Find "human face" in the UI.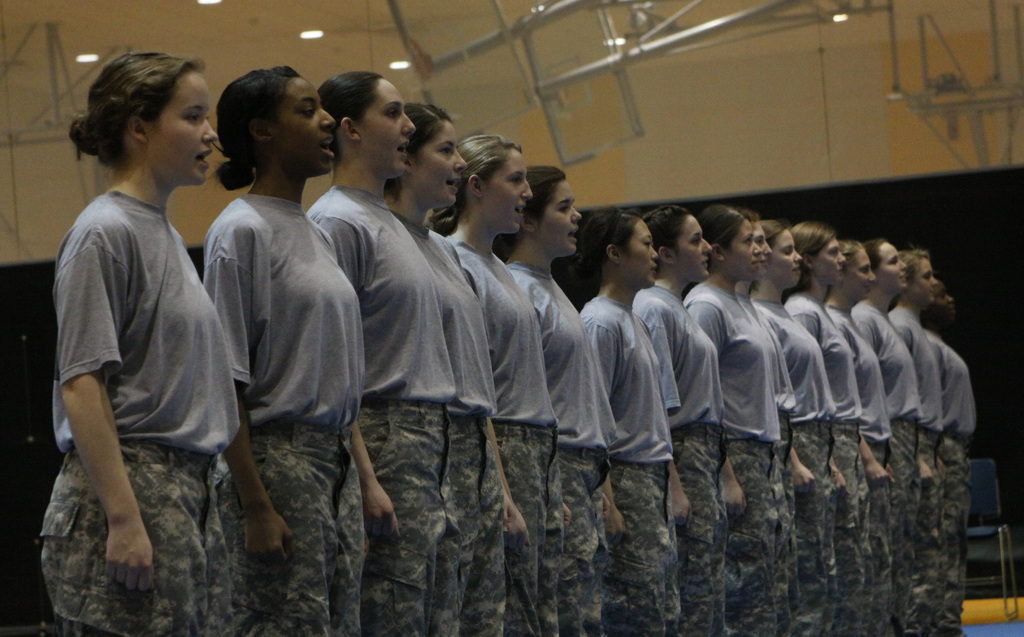
UI element at left=911, top=262, right=940, bottom=300.
